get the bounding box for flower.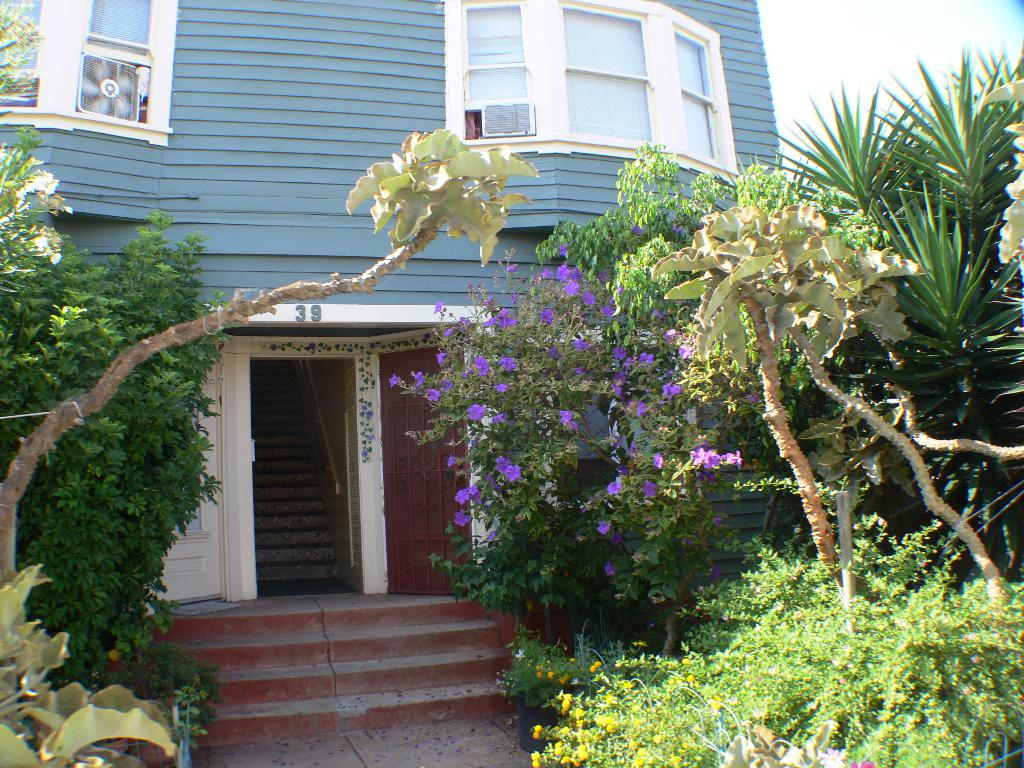
pyautogui.locateOnScreen(851, 761, 874, 767).
